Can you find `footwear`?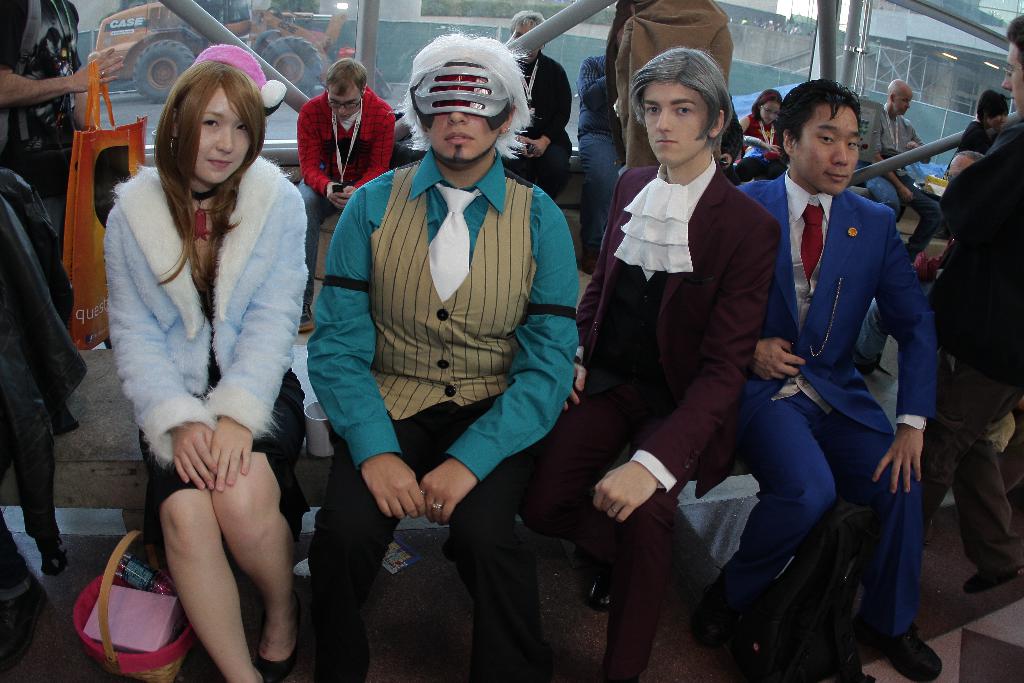
Yes, bounding box: 851 608 943 682.
